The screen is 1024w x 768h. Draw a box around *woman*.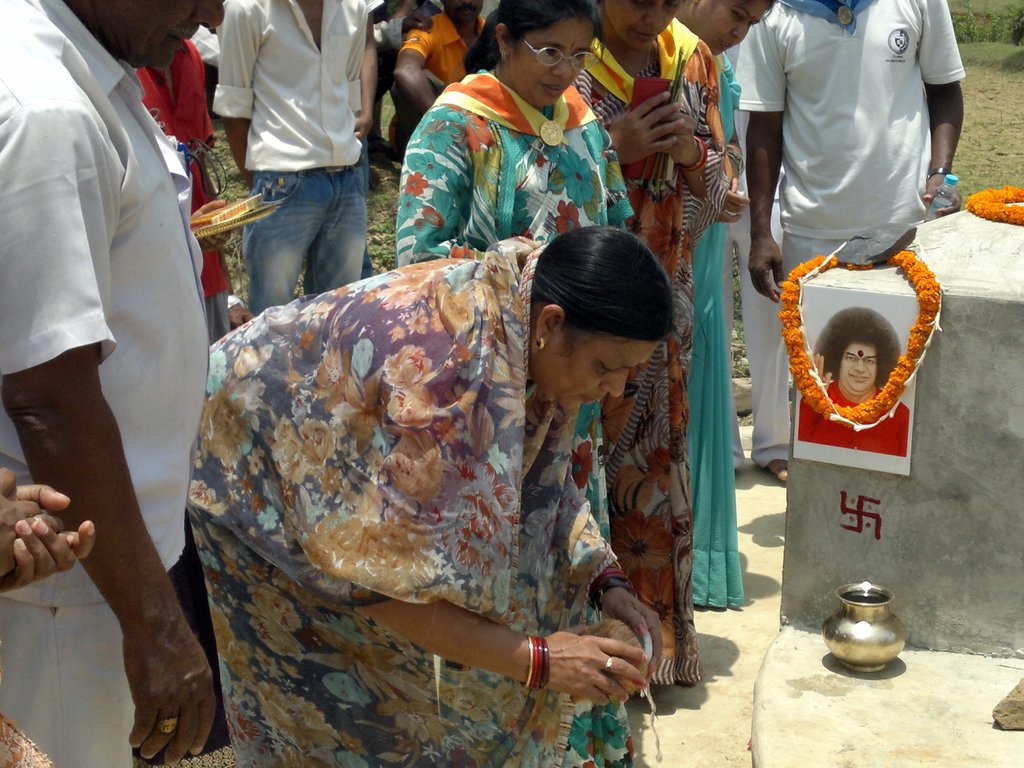
(left=570, top=0, right=738, bottom=692).
